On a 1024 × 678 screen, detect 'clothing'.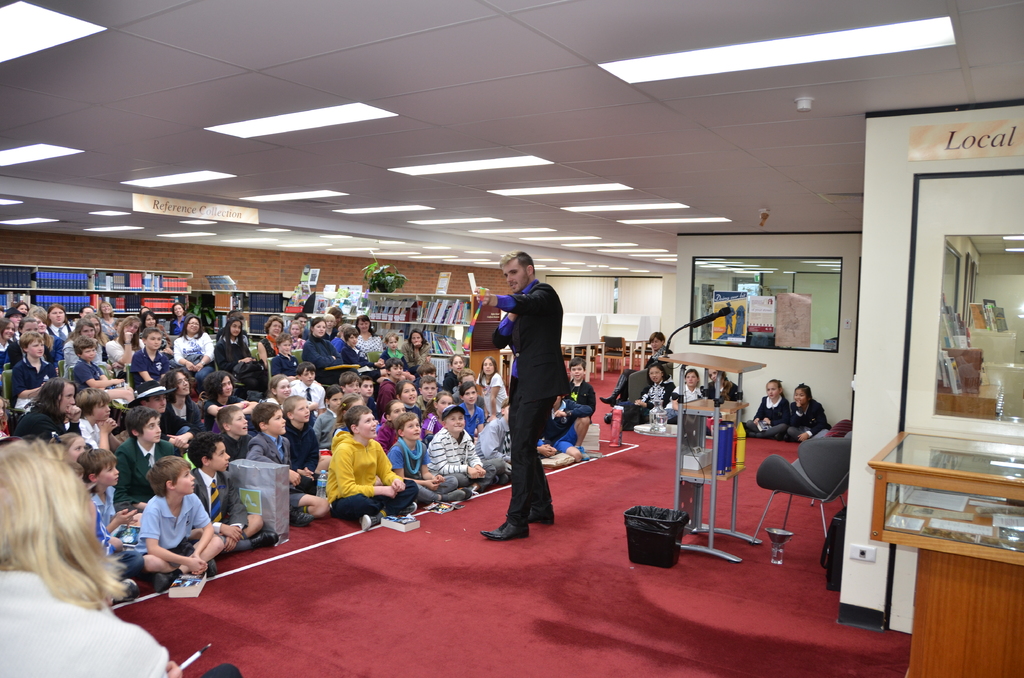
136:496:214:559.
